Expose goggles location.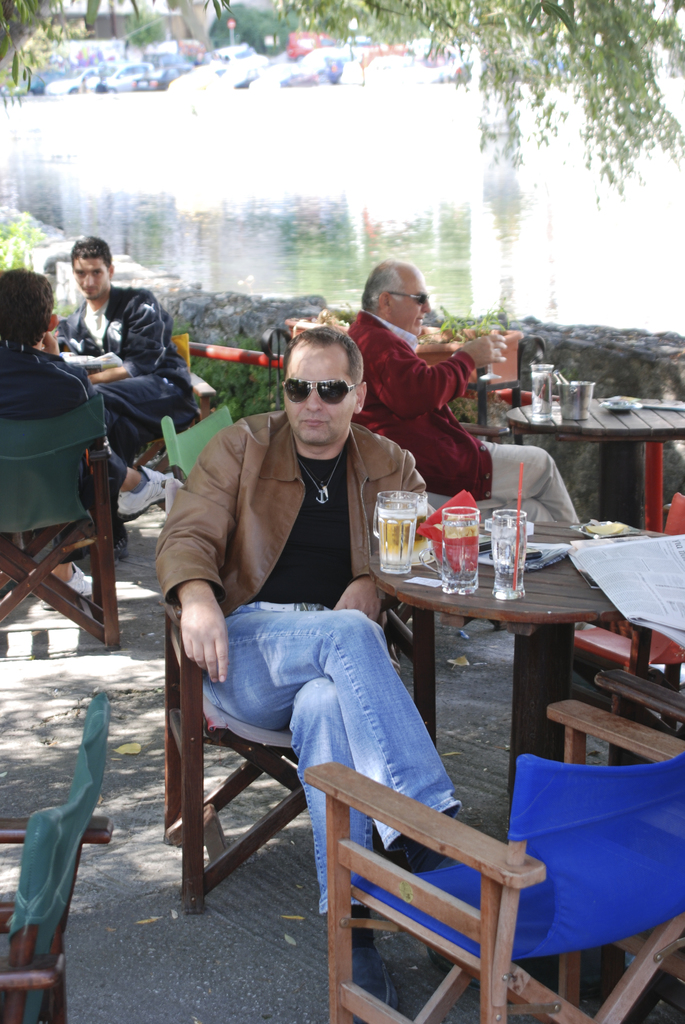
Exposed at box(279, 374, 355, 405).
